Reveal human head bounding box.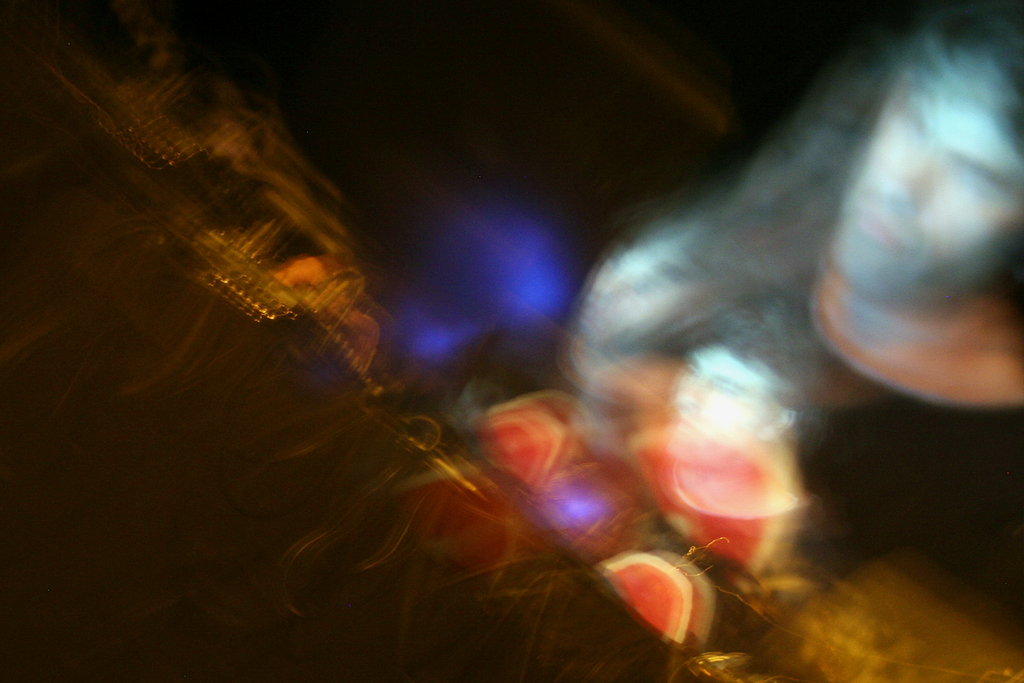
Revealed: bbox=(824, 9, 1023, 301).
